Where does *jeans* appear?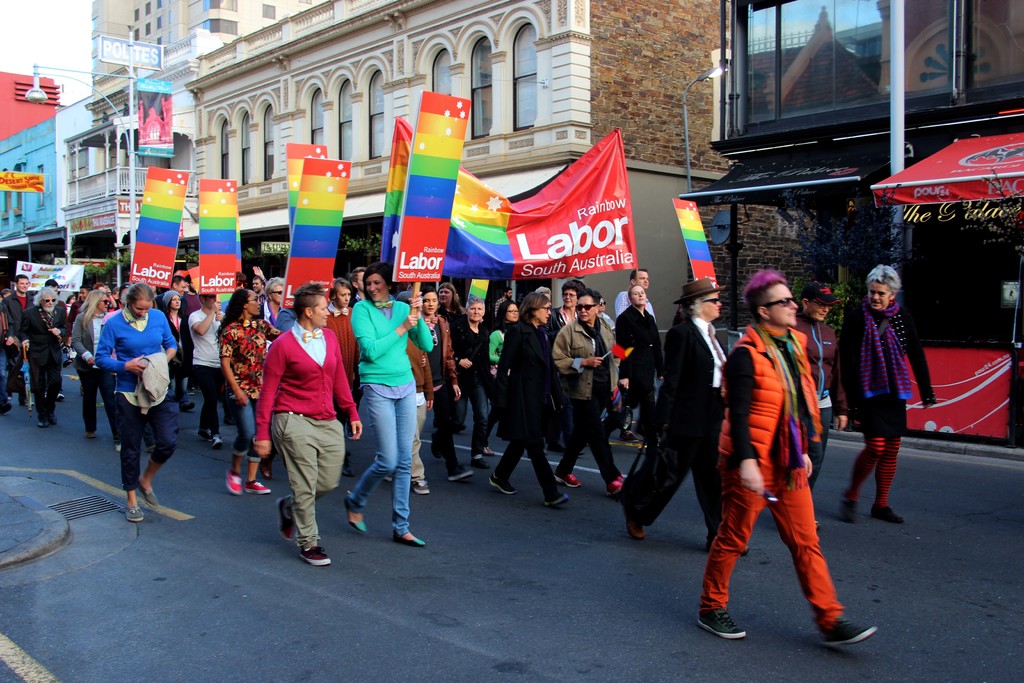
Appears at select_region(346, 390, 420, 532).
